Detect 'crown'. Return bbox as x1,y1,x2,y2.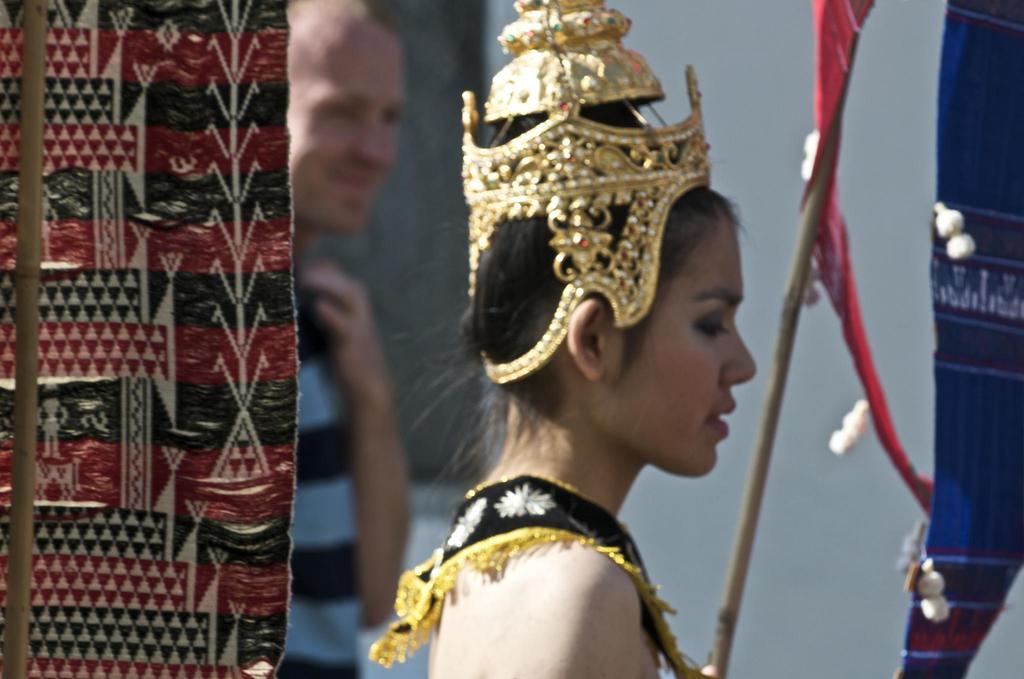
457,0,713,386.
